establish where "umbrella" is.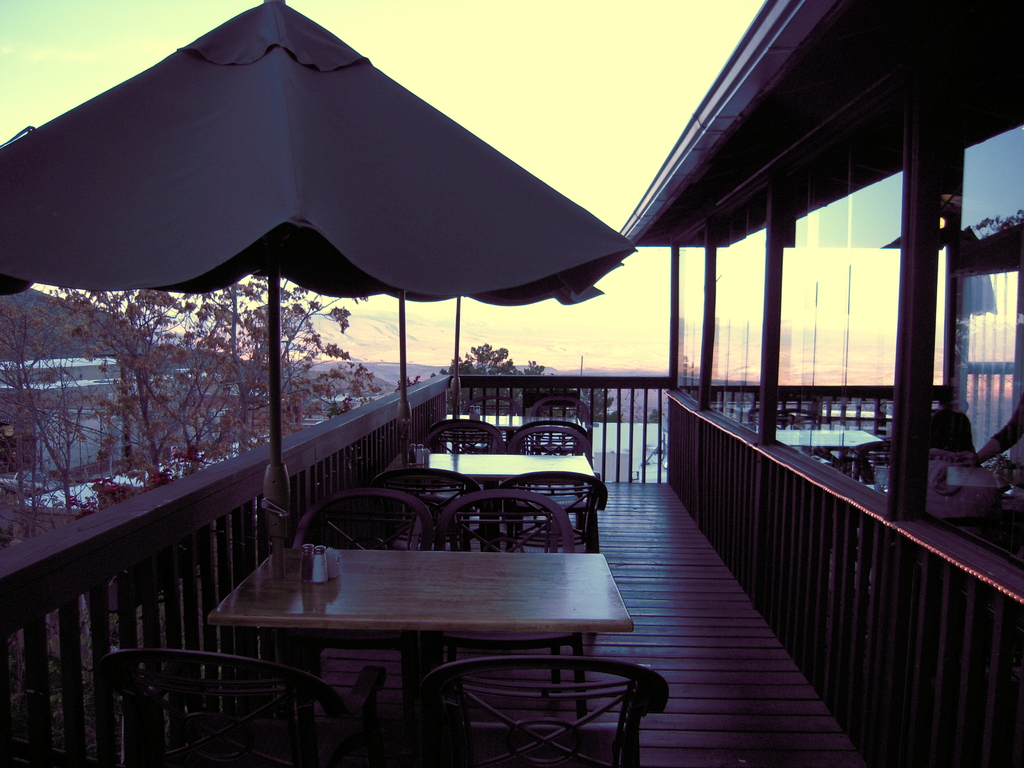
Established at <region>369, 259, 624, 467</region>.
